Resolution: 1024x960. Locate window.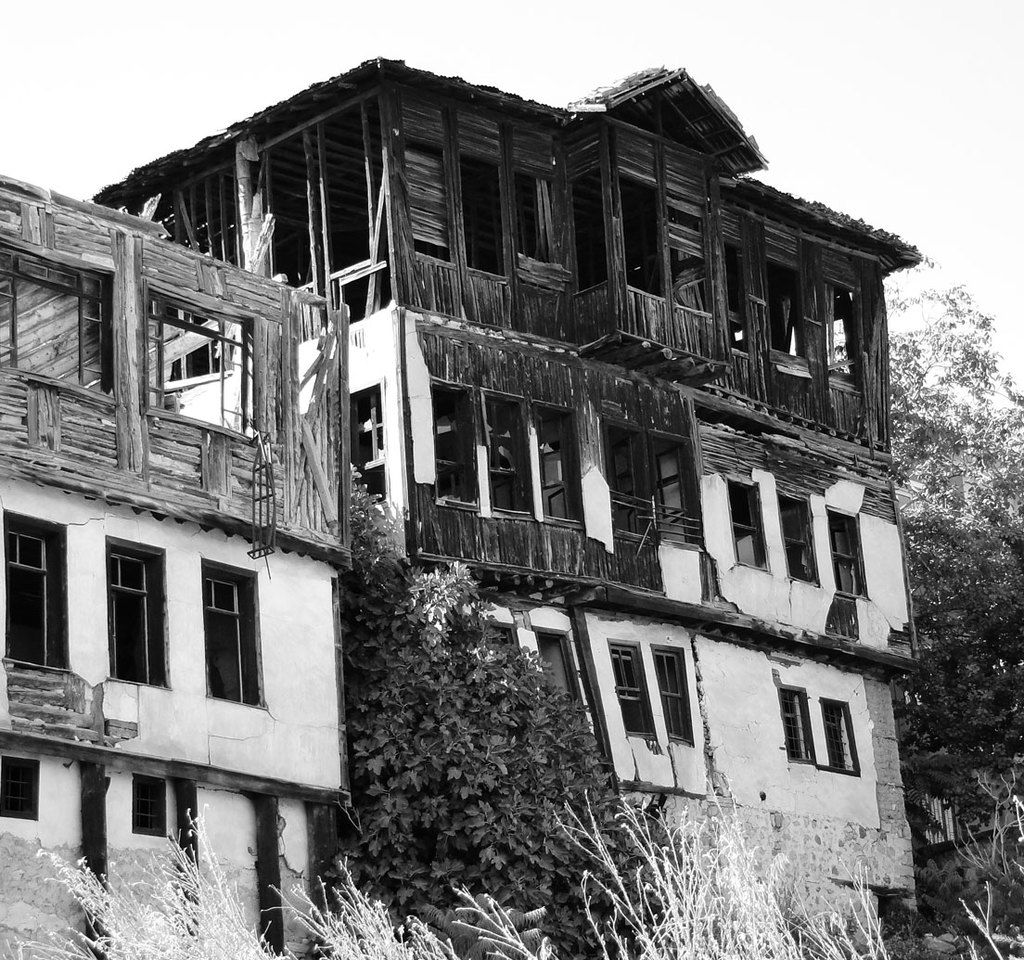
111, 528, 168, 698.
